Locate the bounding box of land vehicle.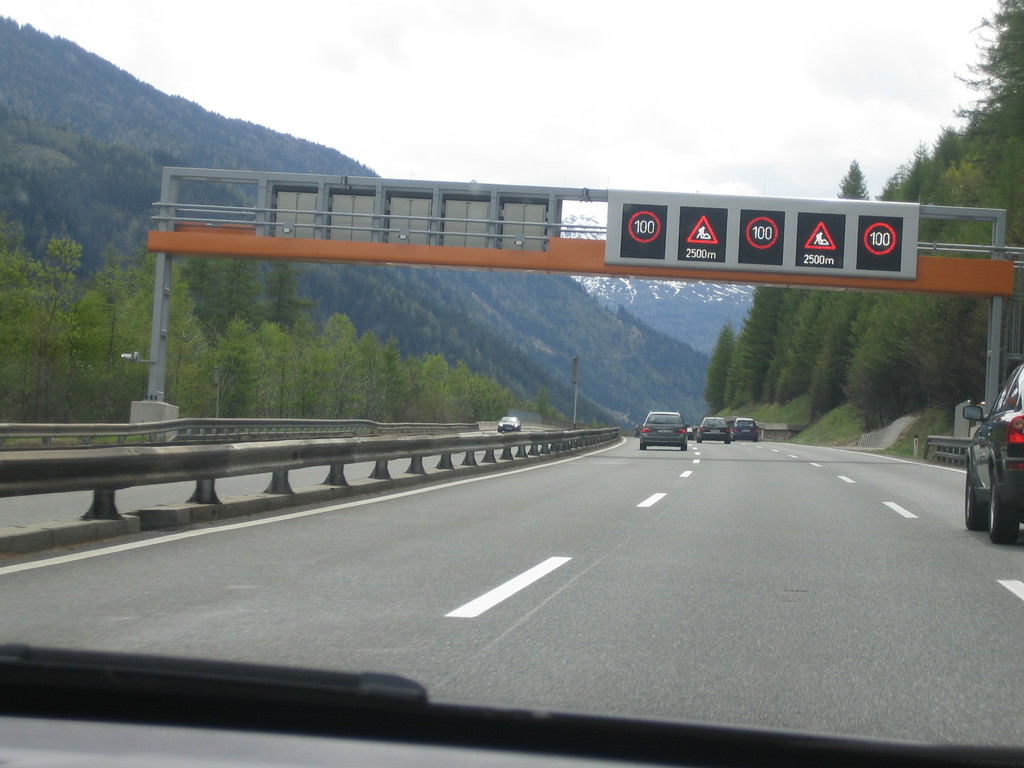
Bounding box: (948, 392, 1013, 541).
